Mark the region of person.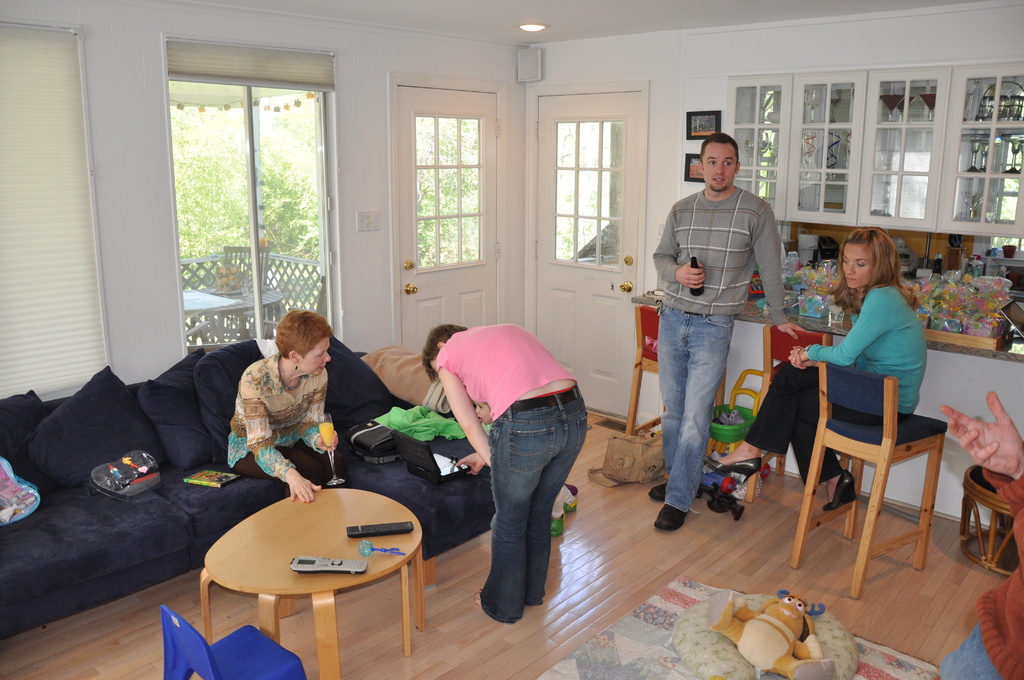
Region: (708,223,928,511).
